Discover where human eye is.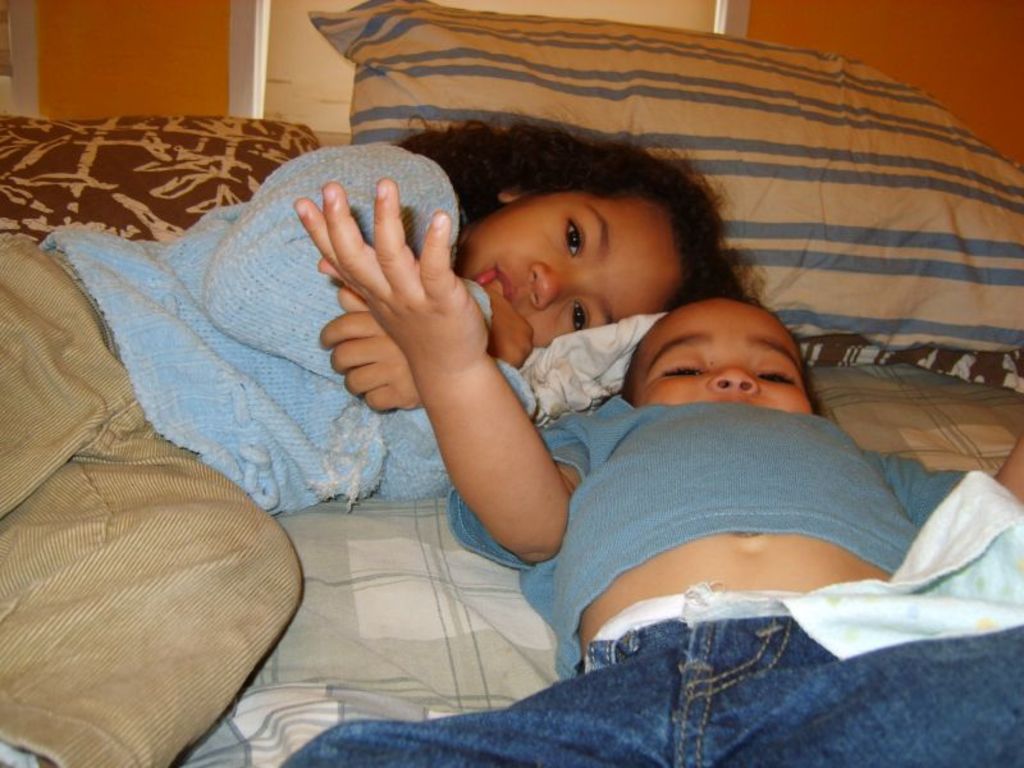
Discovered at [657, 362, 705, 378].
